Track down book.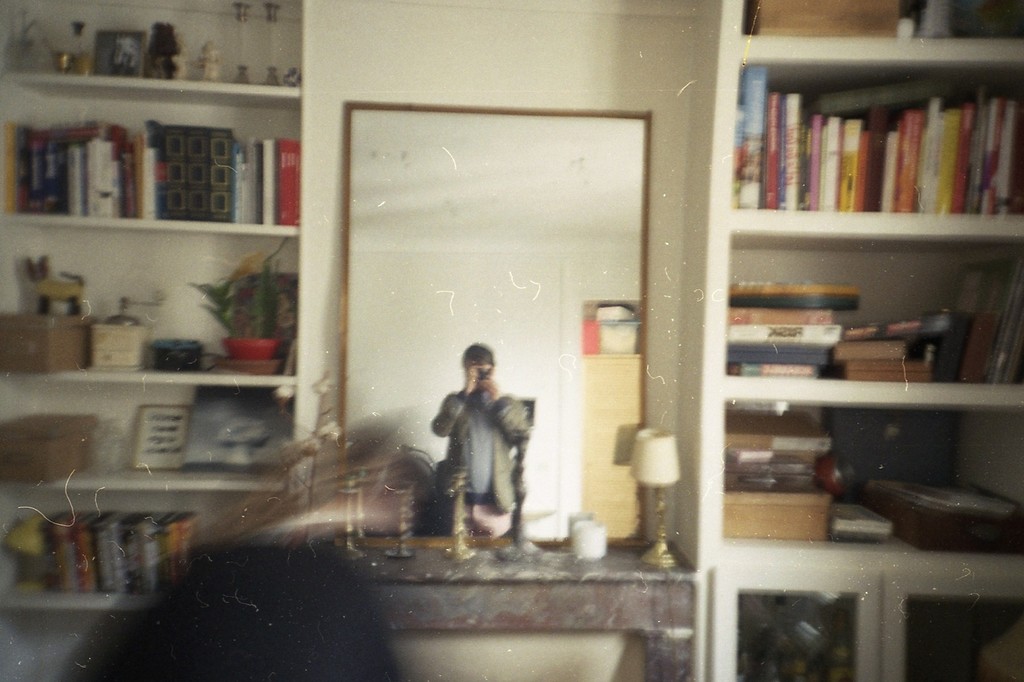
Tracked to {"x1": 817, "y1": 107, "x2": 840, "y2": 220}.
